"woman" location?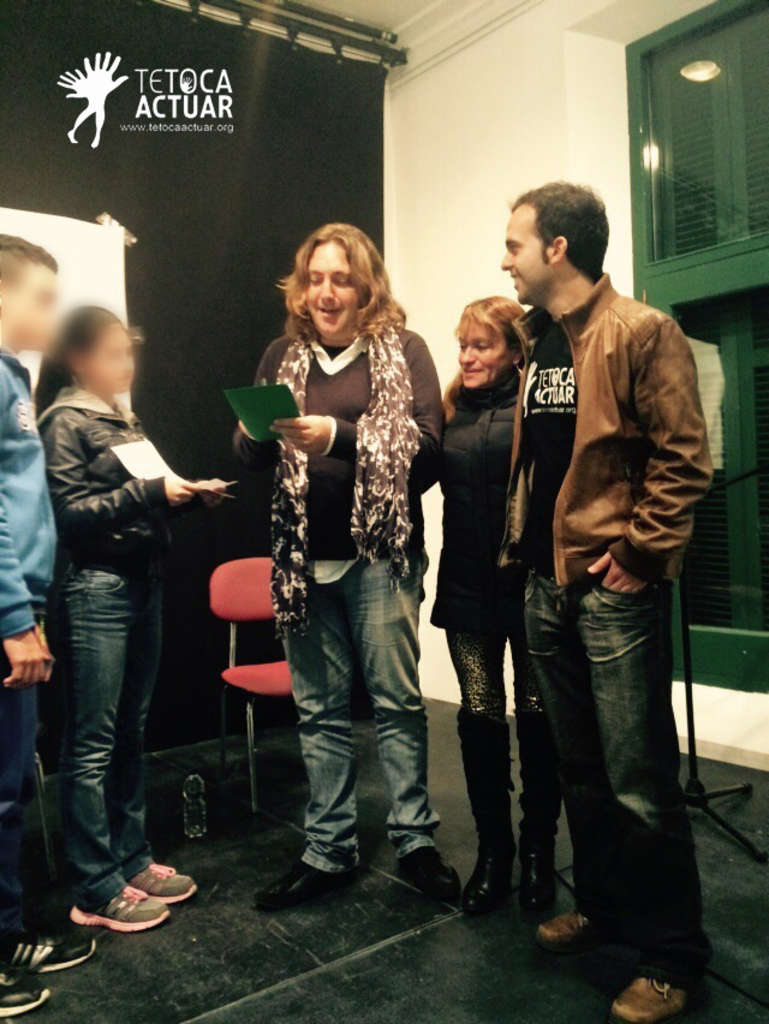
19, 278, 222, 949
